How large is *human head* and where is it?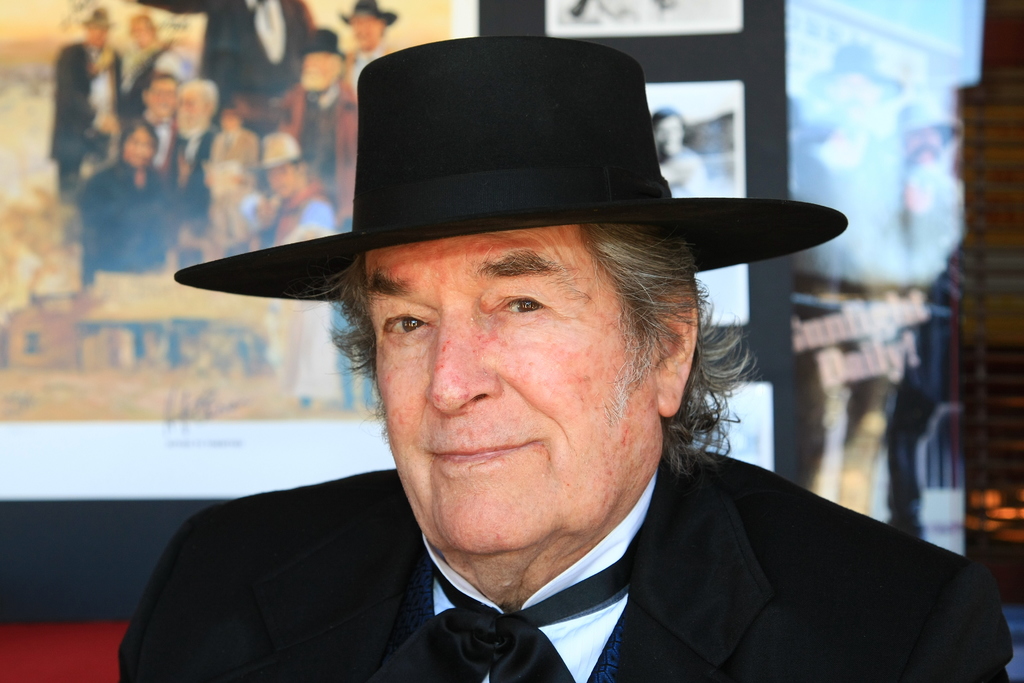
Bounding box: bbox=(813, 55, 888, 129).
